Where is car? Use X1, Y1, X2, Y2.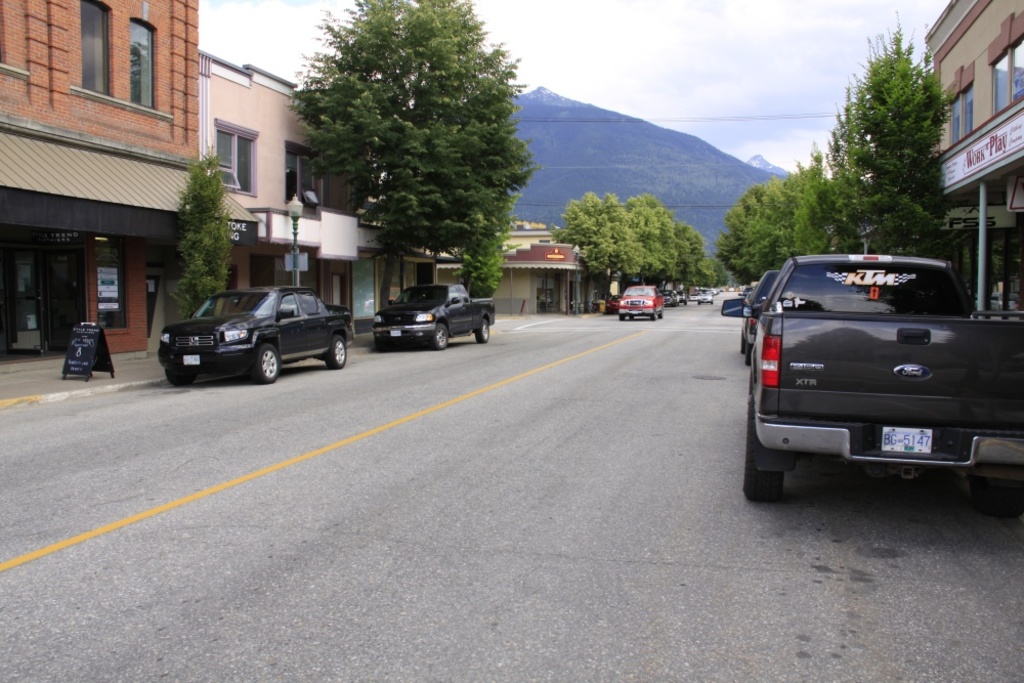
614, 281, 667, 323.
